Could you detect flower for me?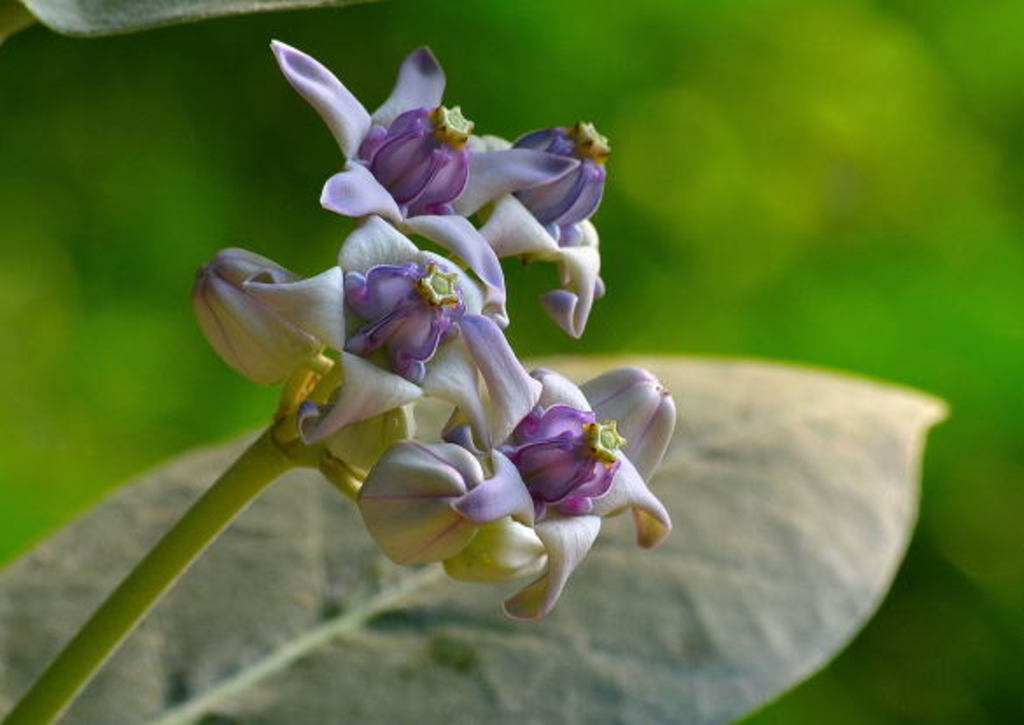
Detection result: [left=243, top=208, right=511, bottom=450].
